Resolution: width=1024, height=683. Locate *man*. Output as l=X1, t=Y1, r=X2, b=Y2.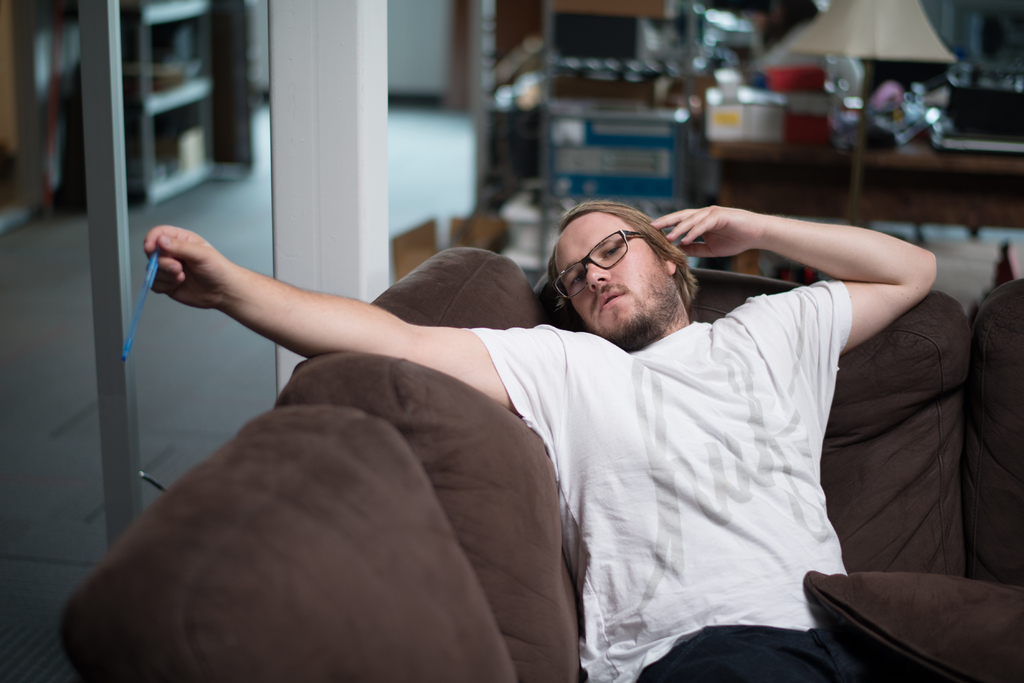
l=147, t=200, r=940, b=682.
